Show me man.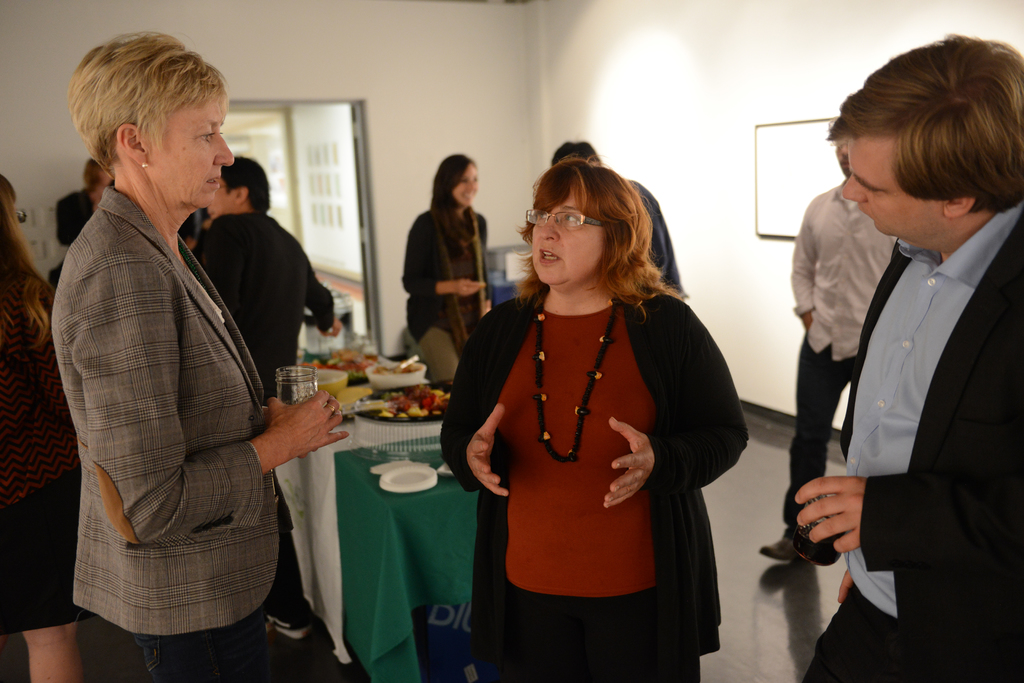
man is here: (186, 161, 332, 410).
